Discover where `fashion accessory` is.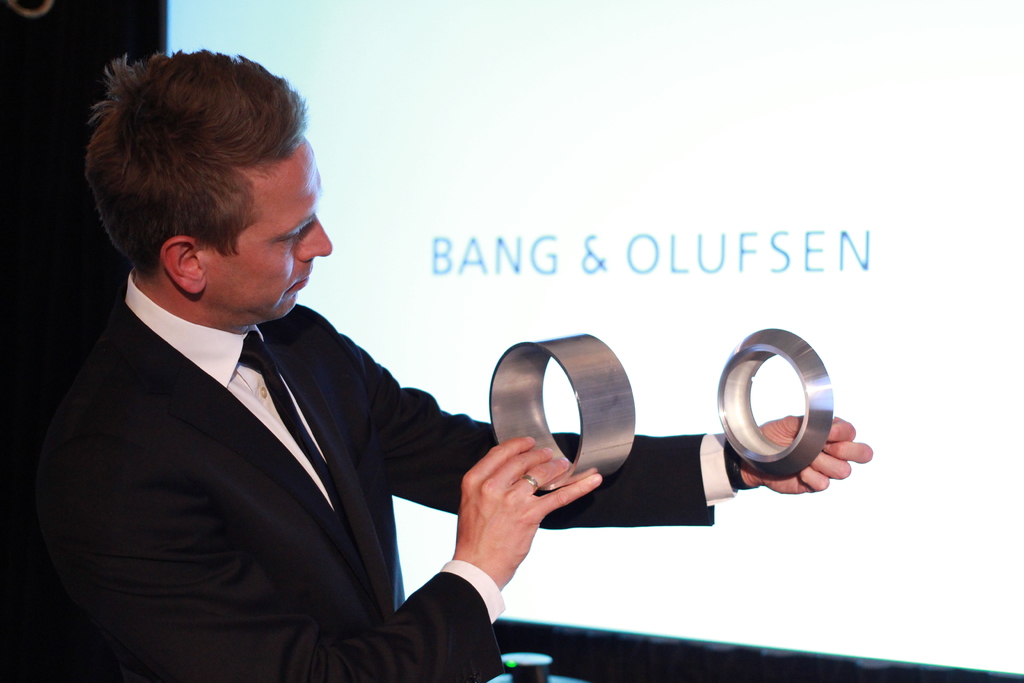
Discovered at Rect(524, 472, 542, 493).
